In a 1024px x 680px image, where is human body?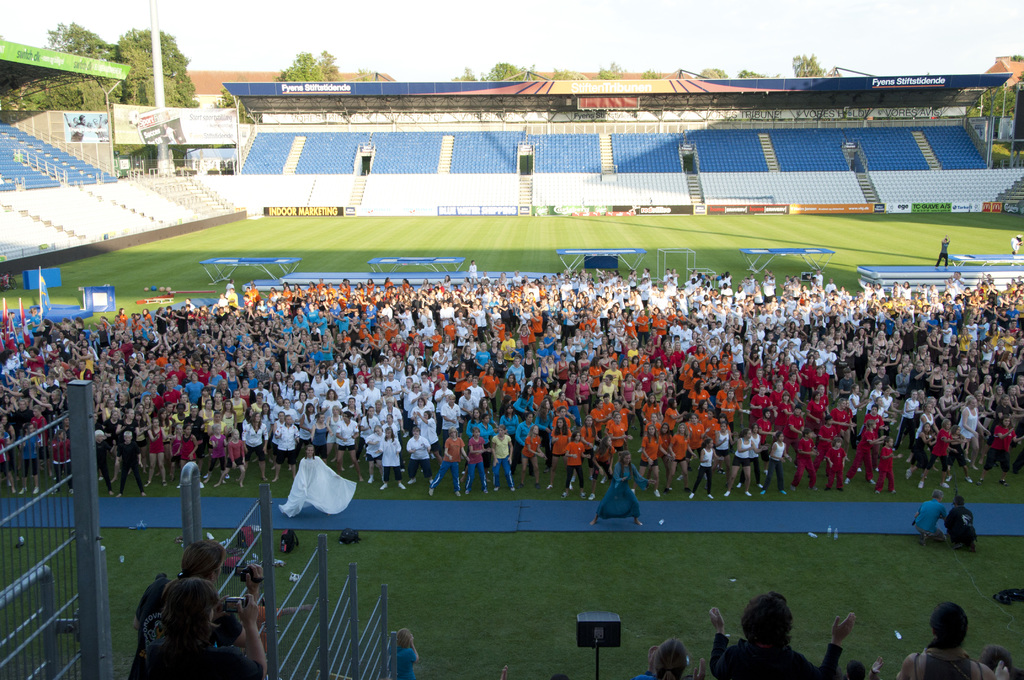
box=[357, 302, 370, 313].
